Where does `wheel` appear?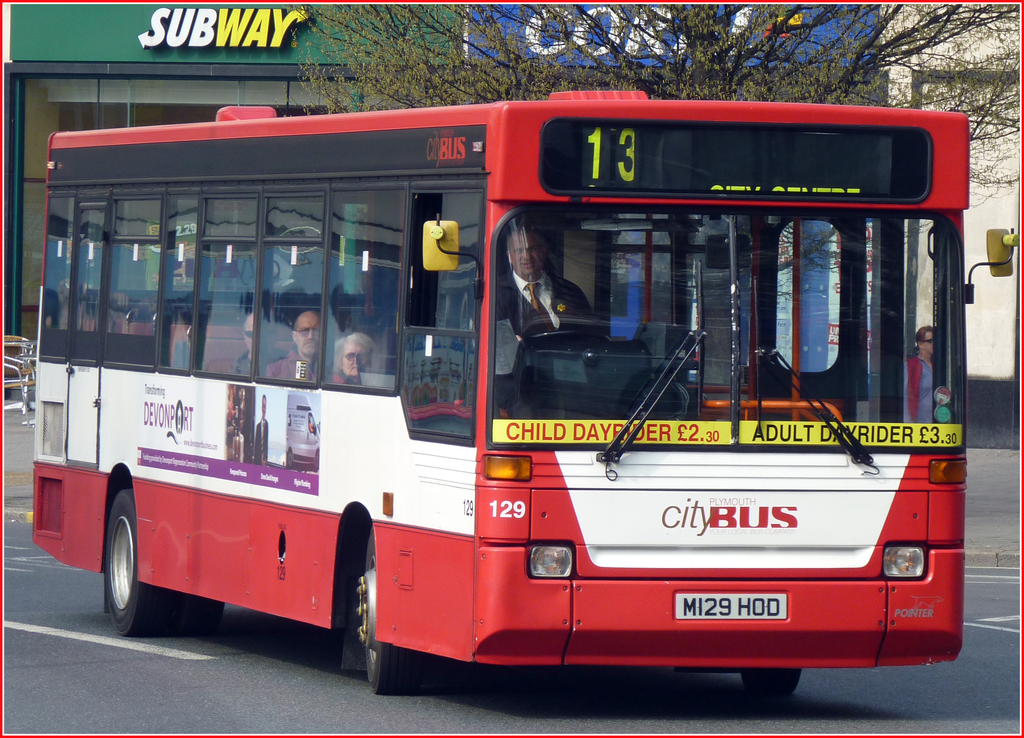
Appears at [x1=181, y1=593, x2=223, y2=633].
